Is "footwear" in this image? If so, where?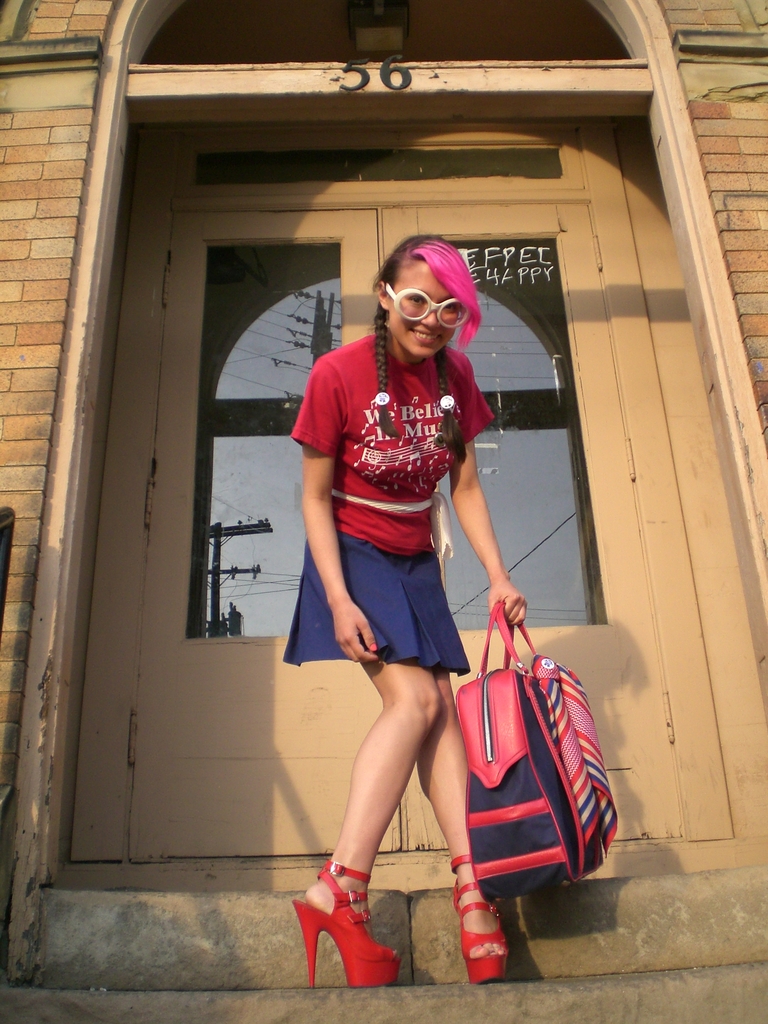
Yes, at 309, 870, 397, 990.
